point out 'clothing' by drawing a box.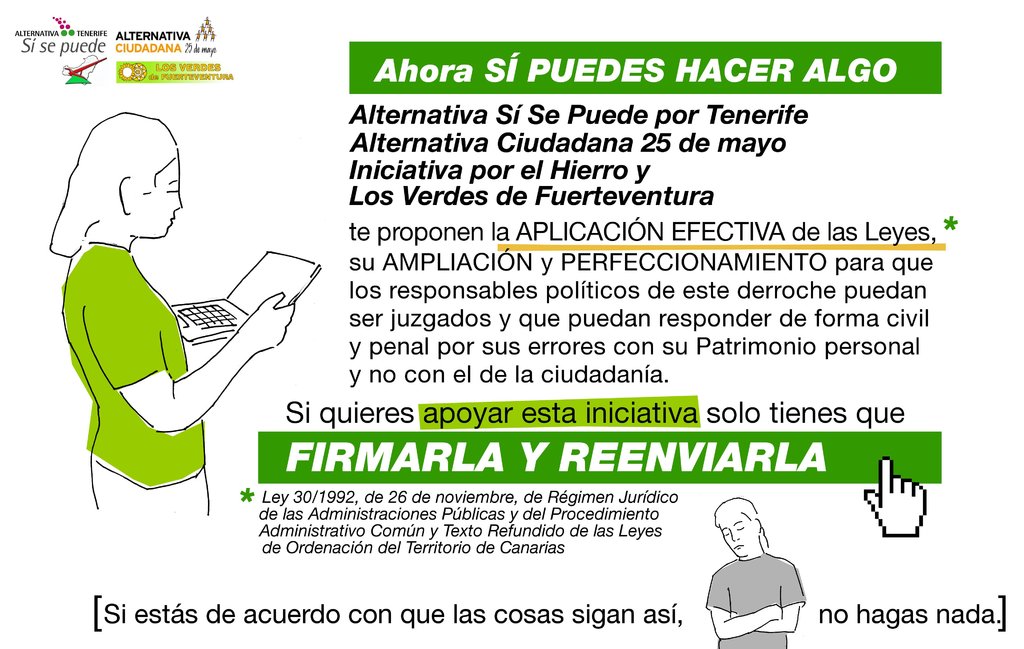
<bbox>57, 240, 212, 516</bbox>.
